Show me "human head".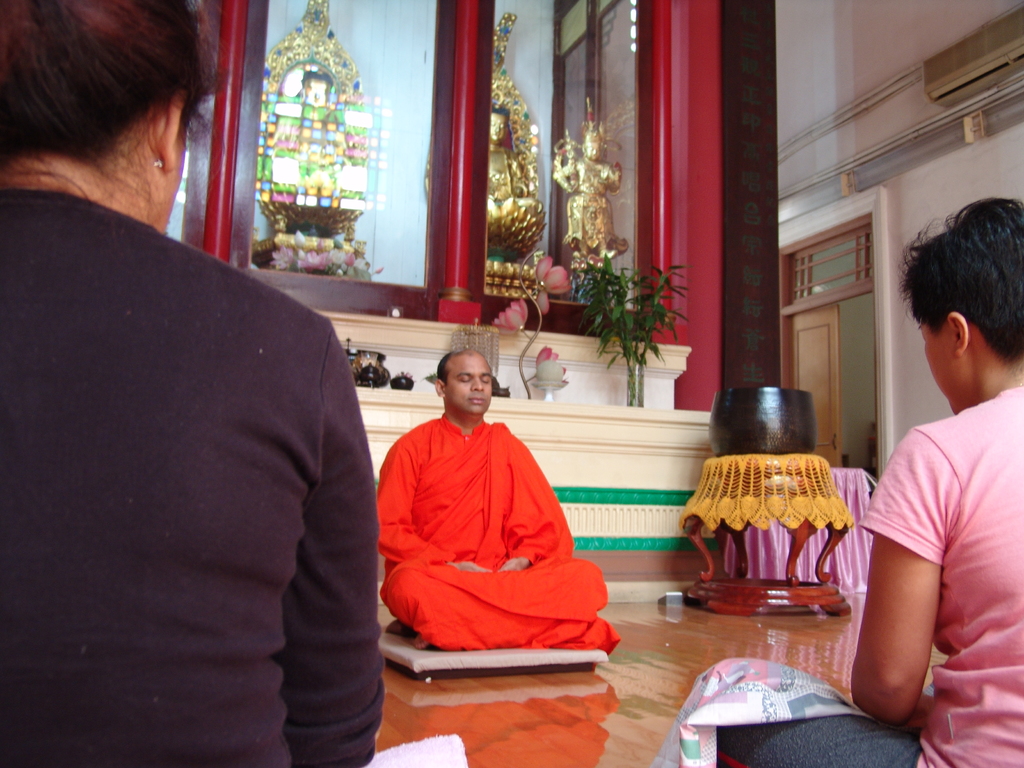
"human head" is here: (x1=897, y1=198, x2=1023, y2=416).
